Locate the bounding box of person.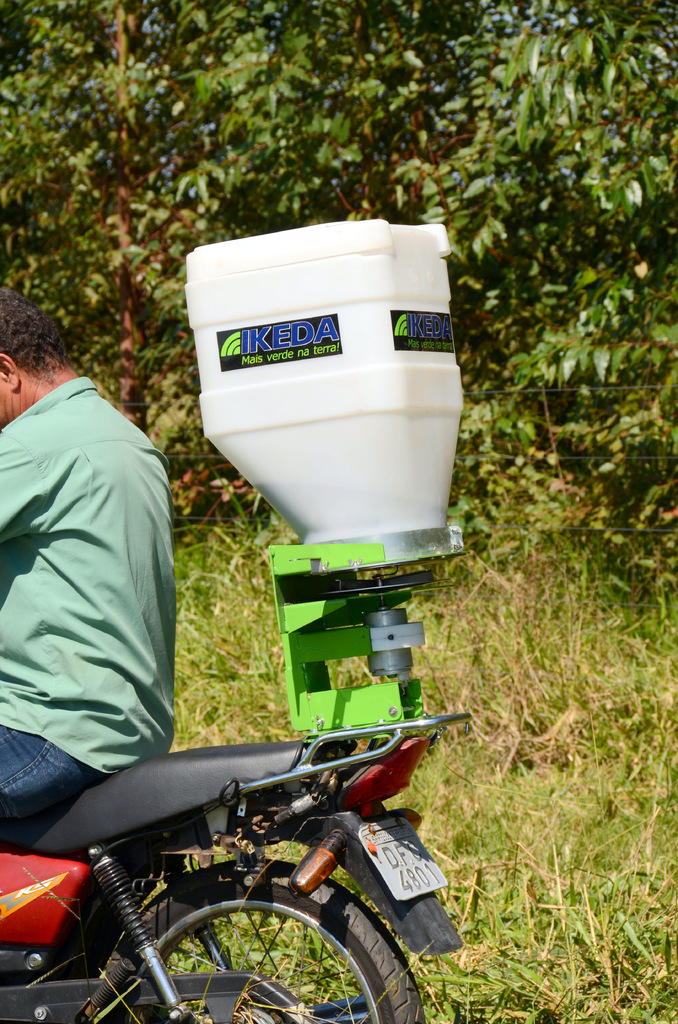
Bounding box: [x1=0, y1=274, x2=181, y2=856].
